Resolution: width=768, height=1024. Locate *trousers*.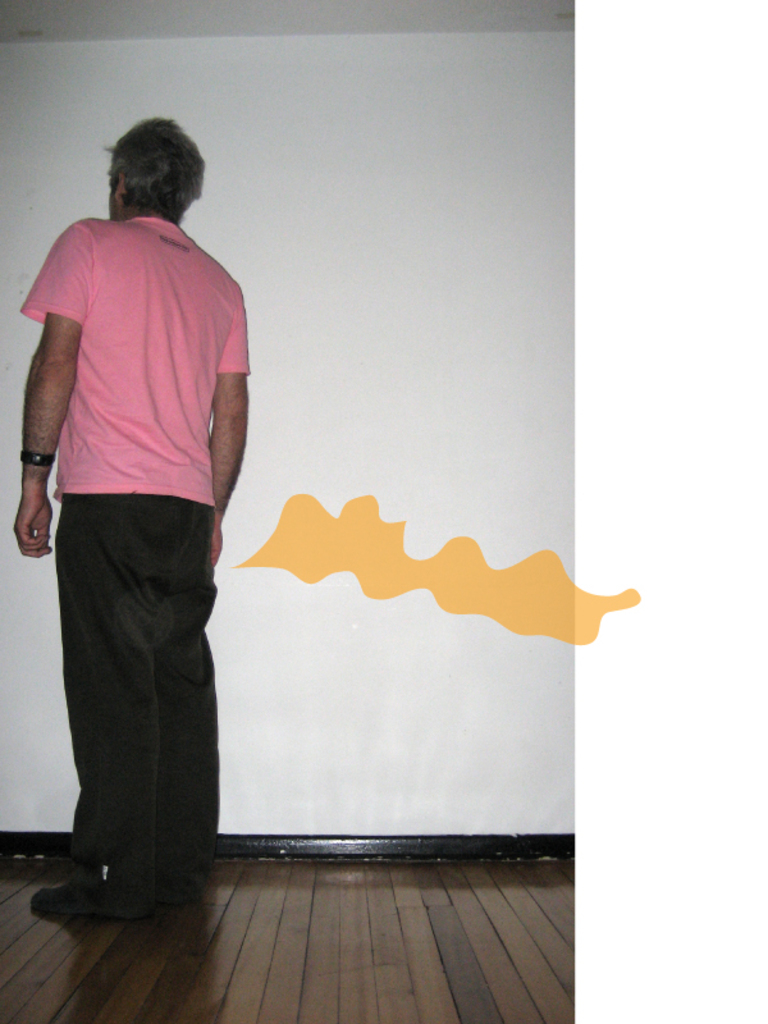
<bbox>42, 476, 224, 892</bbox>.
